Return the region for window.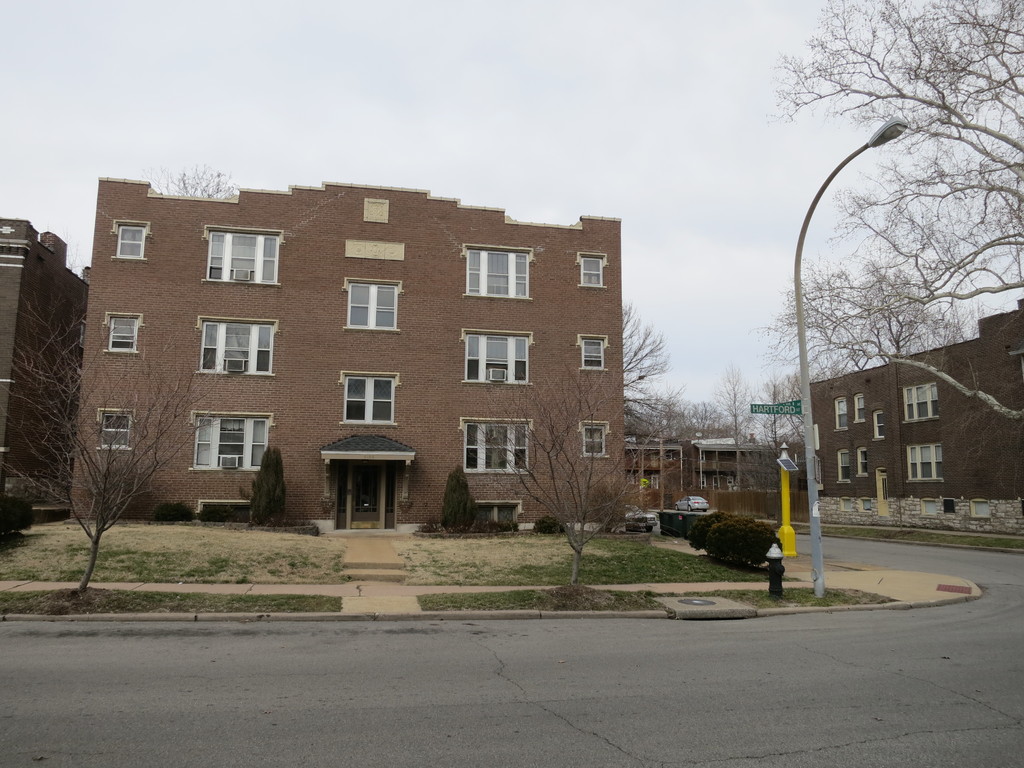
[left=899, top=435, right=961, bottom=487].
